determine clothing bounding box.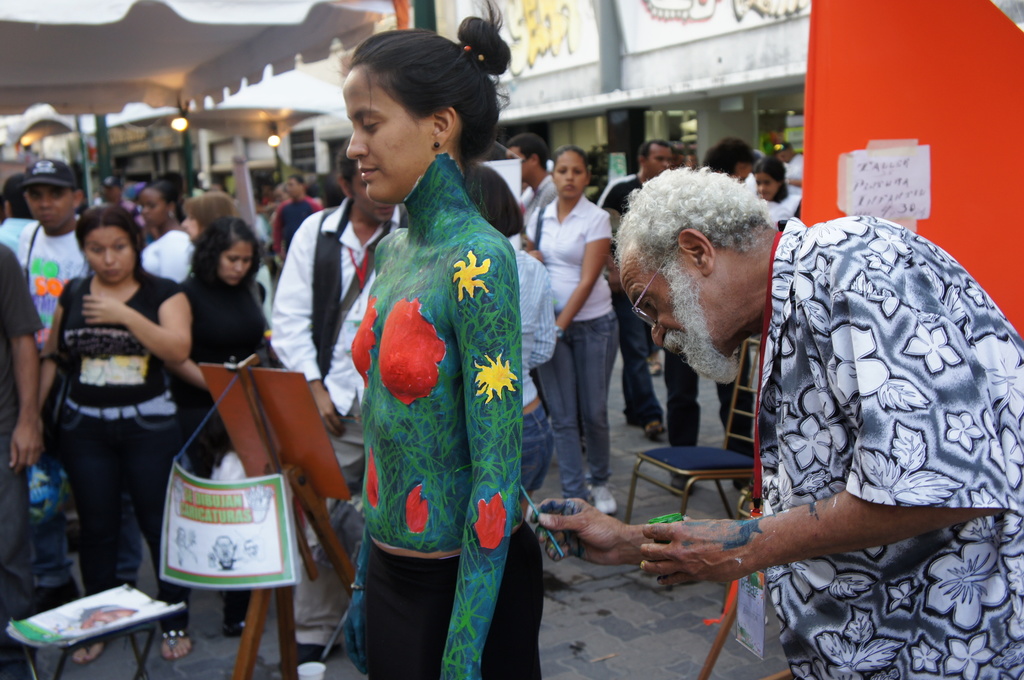
Determined: (0, 233, 42, 627).
